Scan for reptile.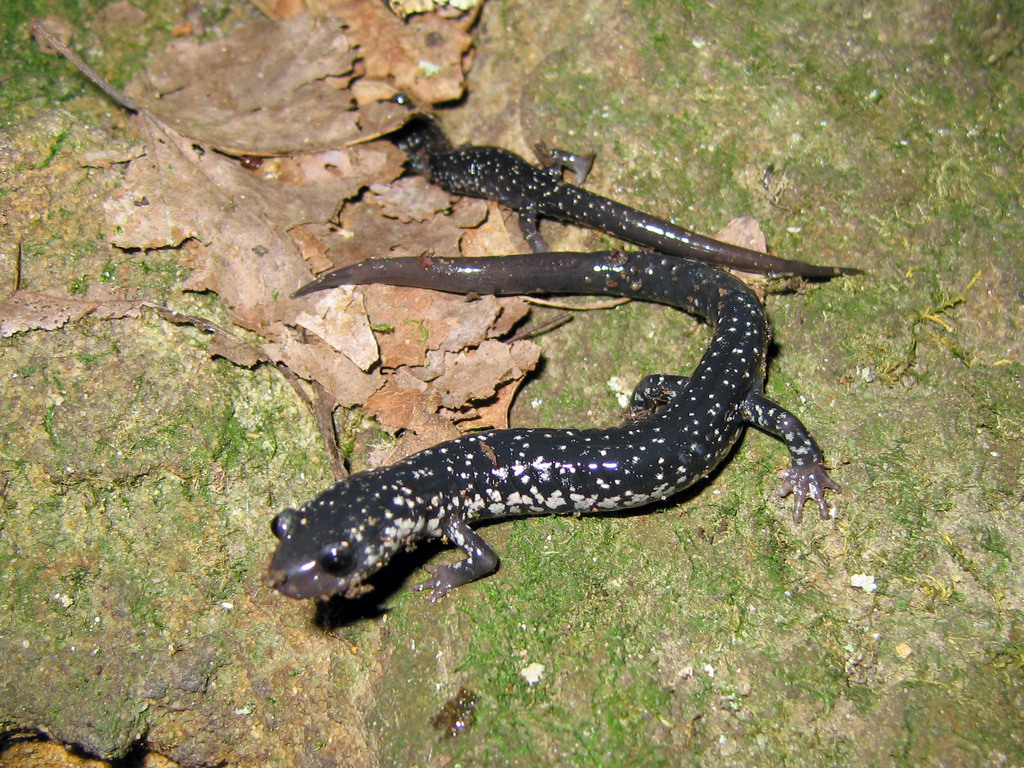
Scan result: x1=266, y1=243, x2=844, y2=614.
